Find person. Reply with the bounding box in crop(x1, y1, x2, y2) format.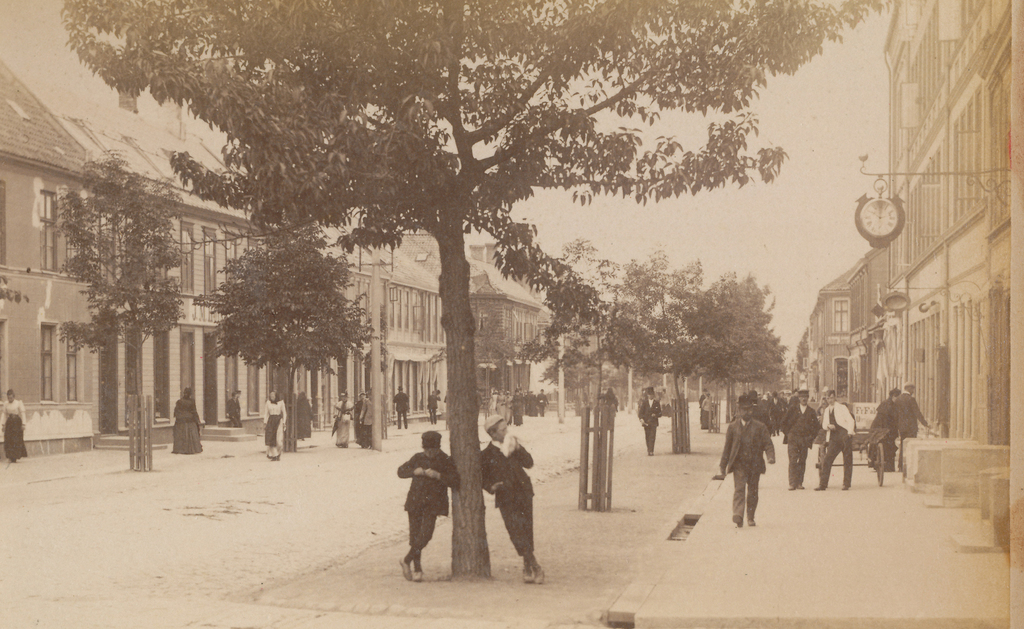
crop(481, 413, 545, 589).
